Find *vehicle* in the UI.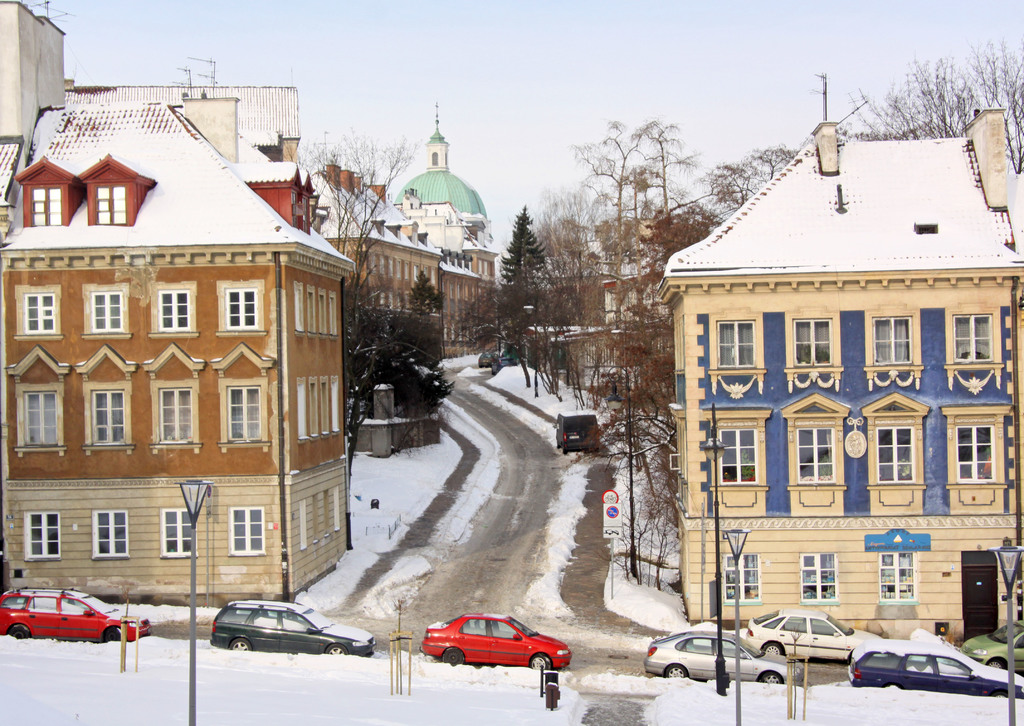
UI element at <region>204, 596, 375, 656</region>.
